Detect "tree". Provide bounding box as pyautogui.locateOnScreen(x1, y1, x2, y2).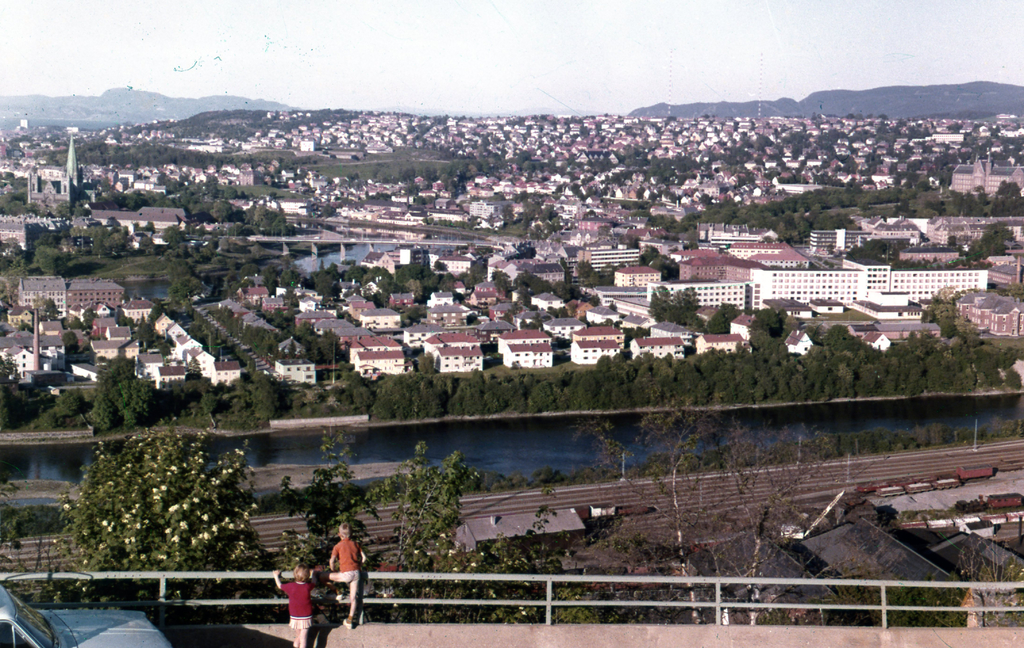
pyautogui.locateOnScreen(392, 256, 430, 288).
